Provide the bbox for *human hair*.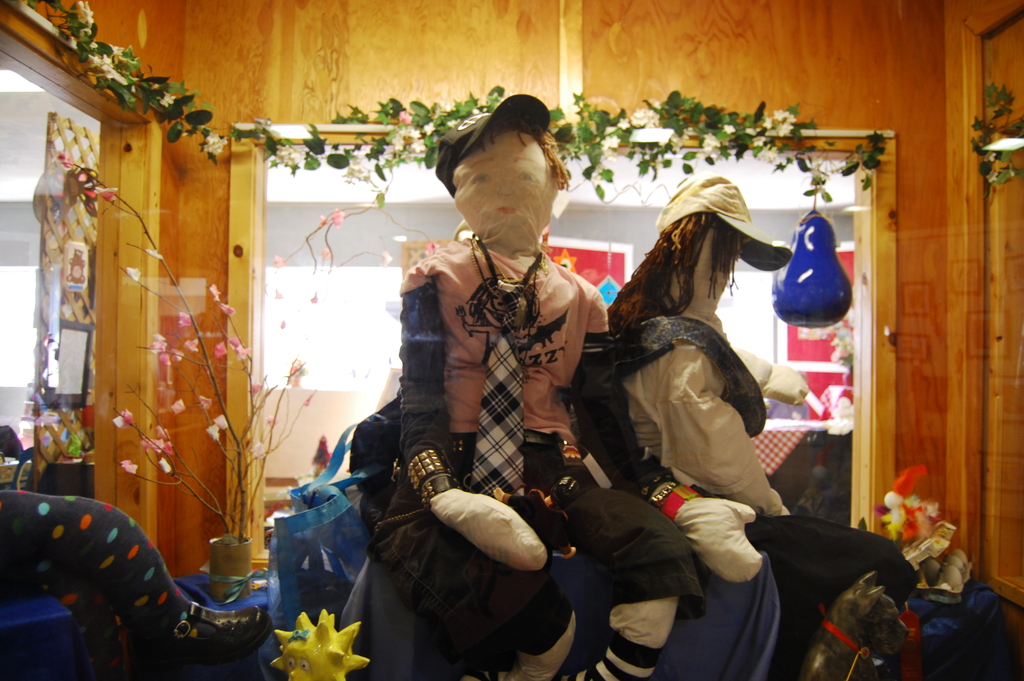
<region>442, 110, 573, 195</region>.
